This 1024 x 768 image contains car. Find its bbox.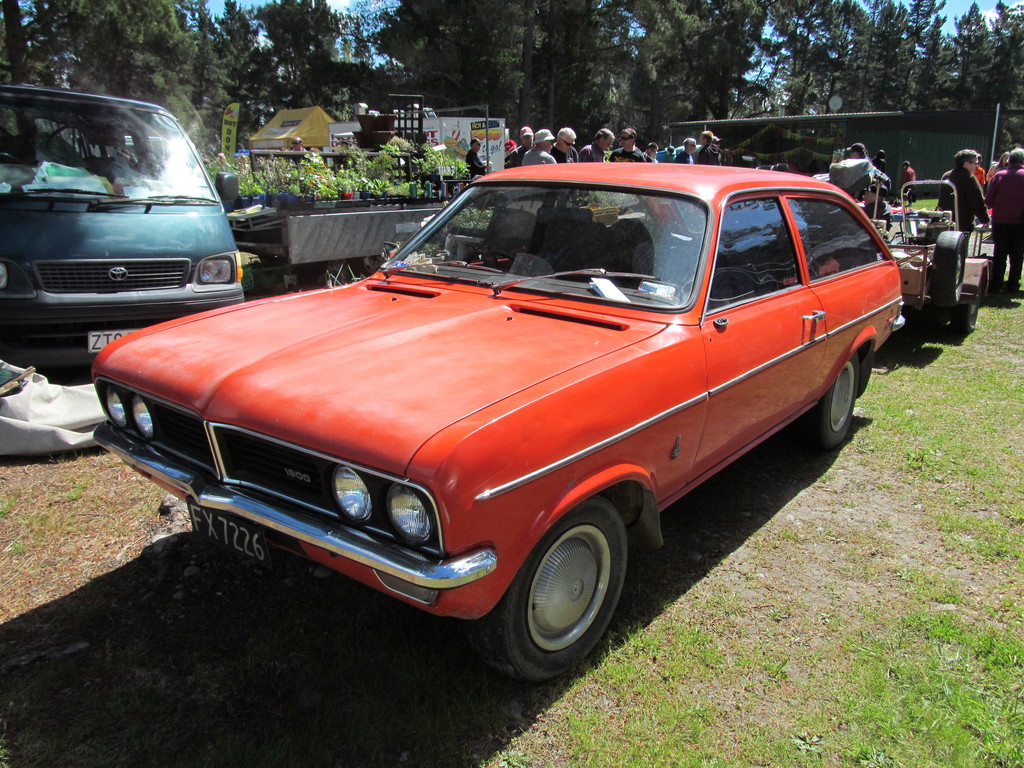
l=0, t=90, r=248, b=380.
